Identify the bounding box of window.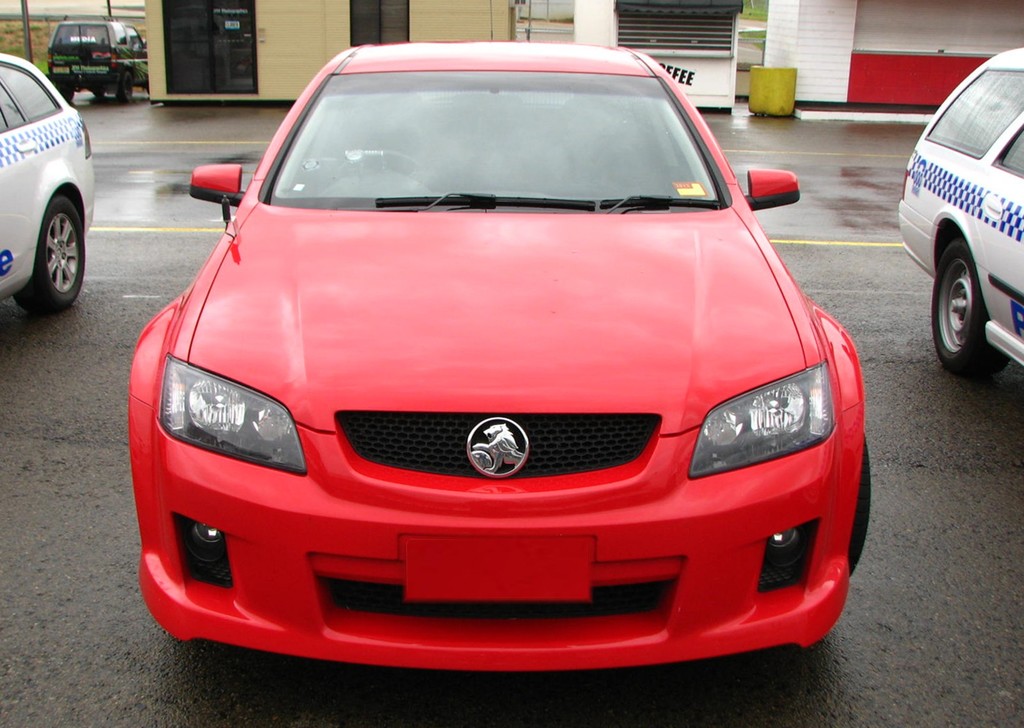
BBox(1003, 123, 1023, 177).
